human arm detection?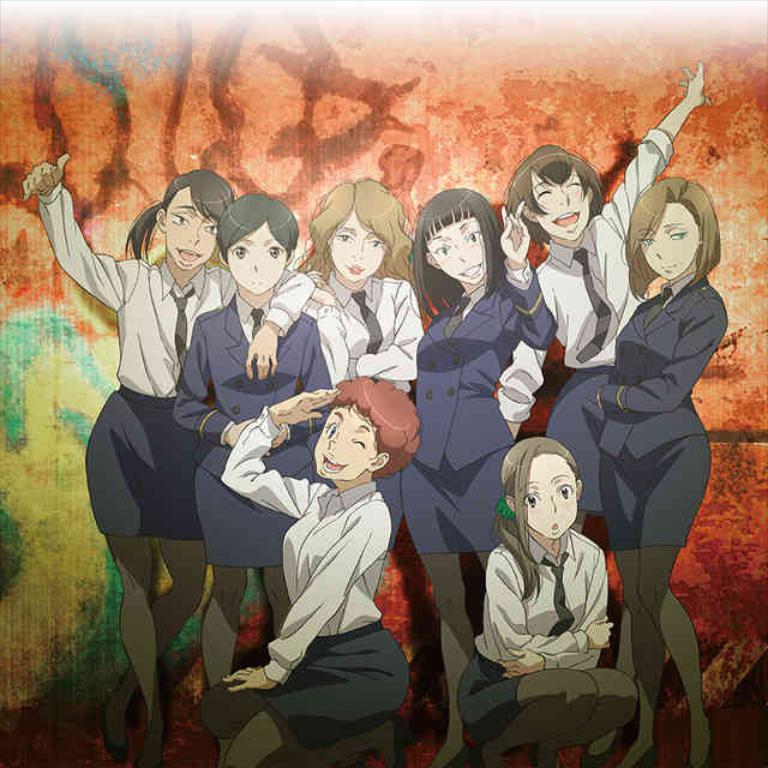
[242, 269, 323, 378]
